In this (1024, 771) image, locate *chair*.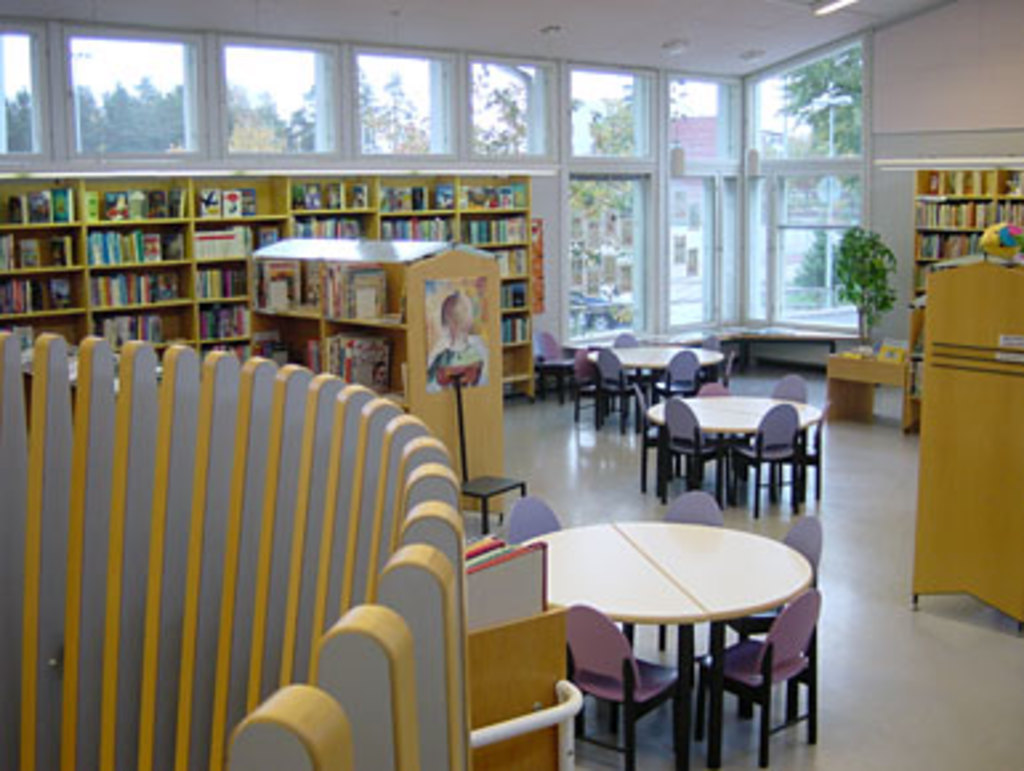
Bounding box: select_region(697, 380, 729, 391).
